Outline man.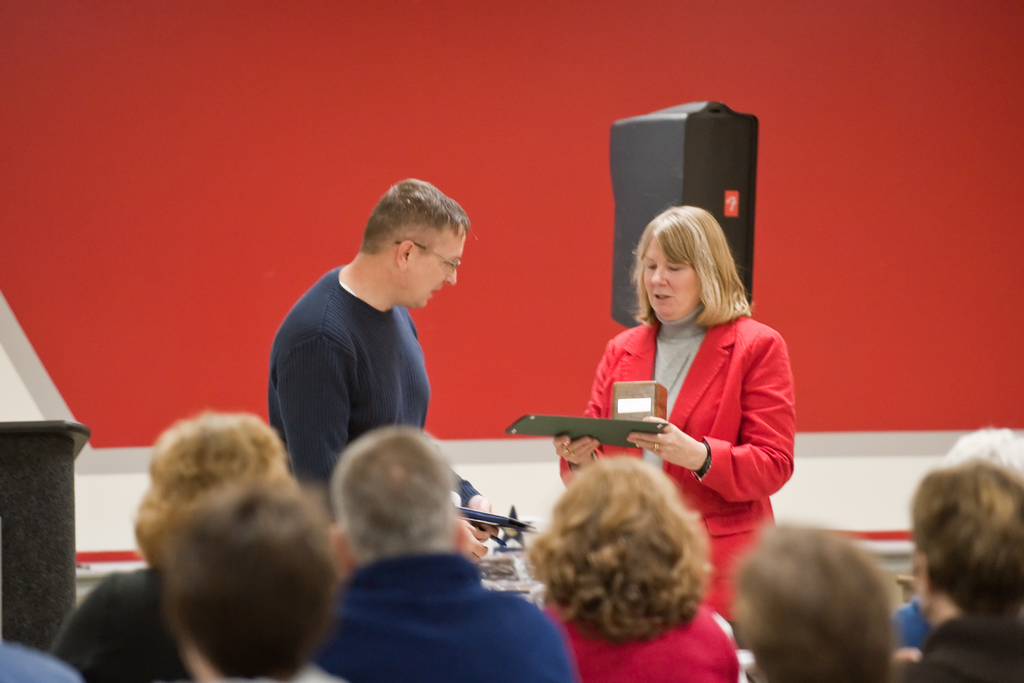
Outline: box=[267, 177, 509, 561].
